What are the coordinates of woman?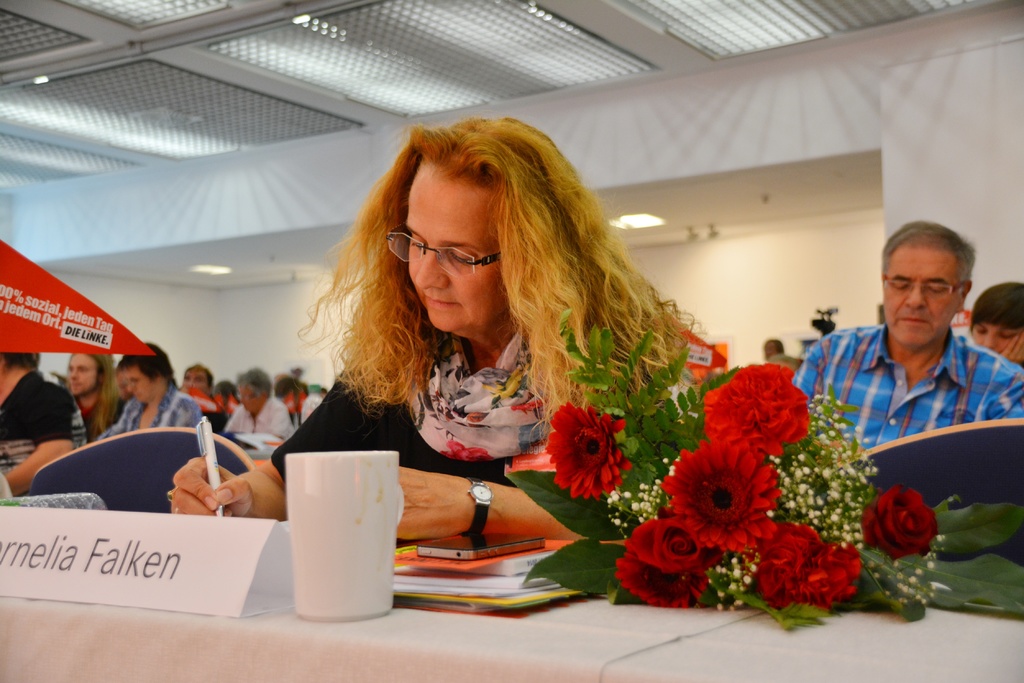
[x1=280, y1=116, x2=705, y2=602].
